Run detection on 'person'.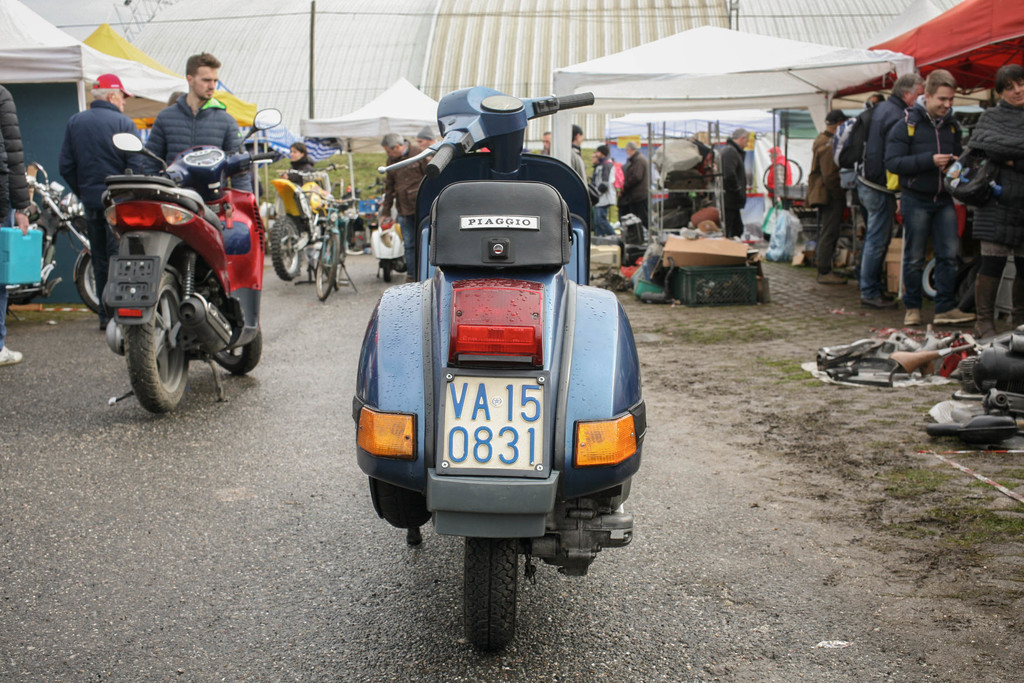
Result: crop(573, 120, 594, 186).
